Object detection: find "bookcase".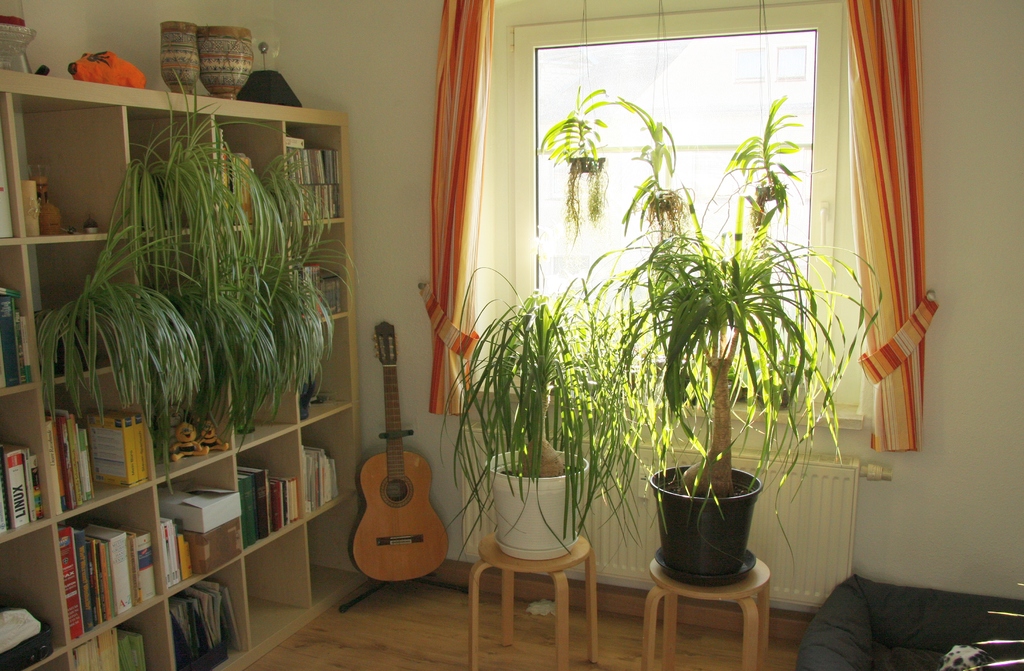
[left=0, top=62, right=367, bottom=670].
